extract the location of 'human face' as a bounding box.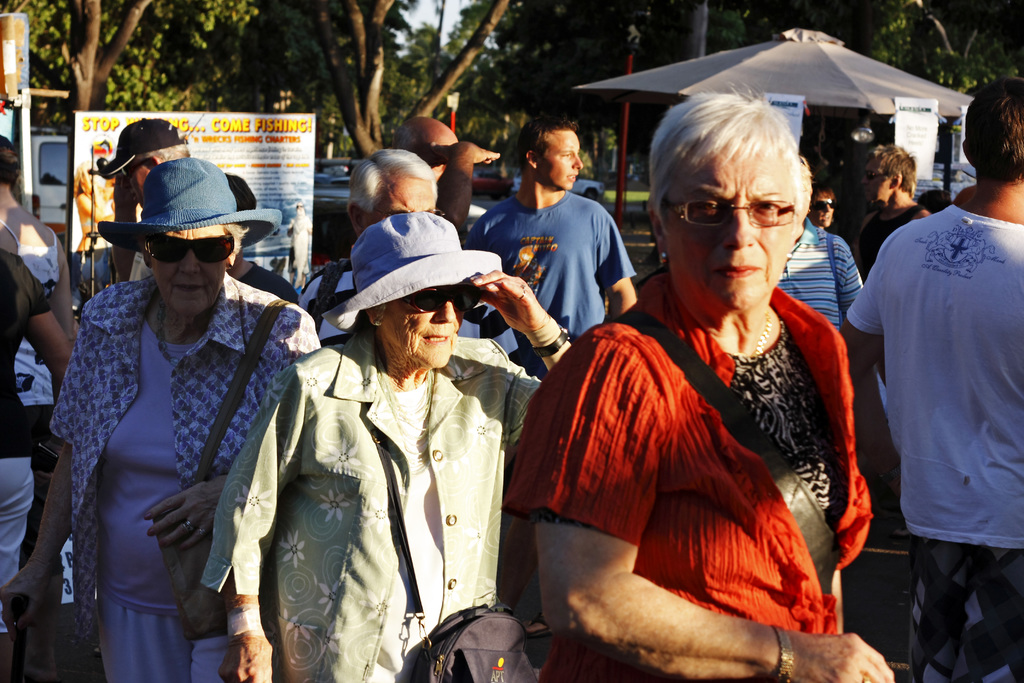
region(861, 158, 890, 205).
